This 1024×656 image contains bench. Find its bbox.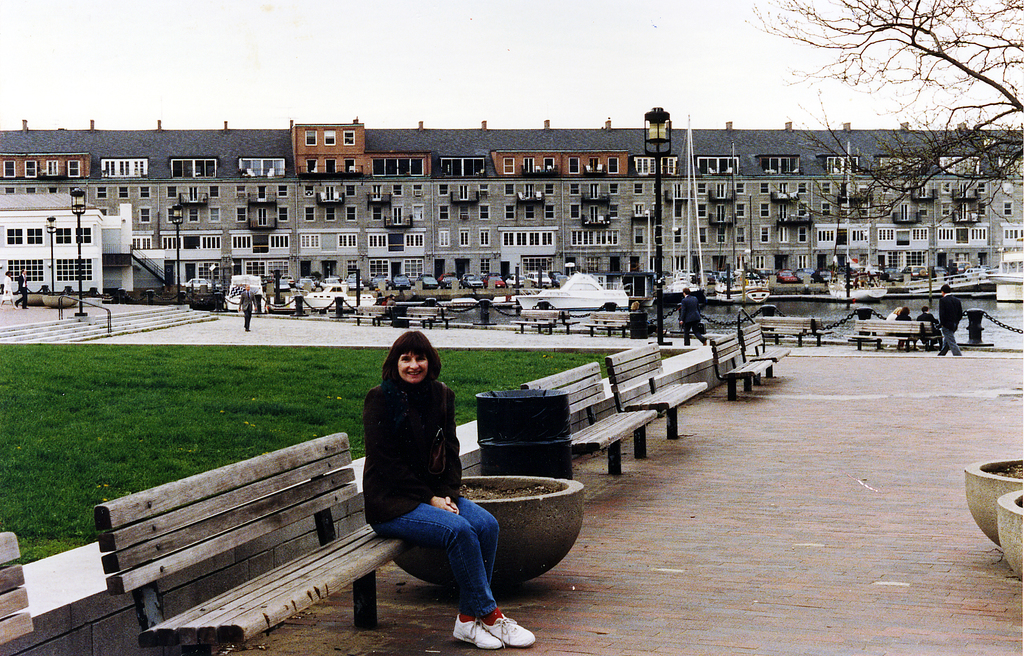
755,316,824,348.
